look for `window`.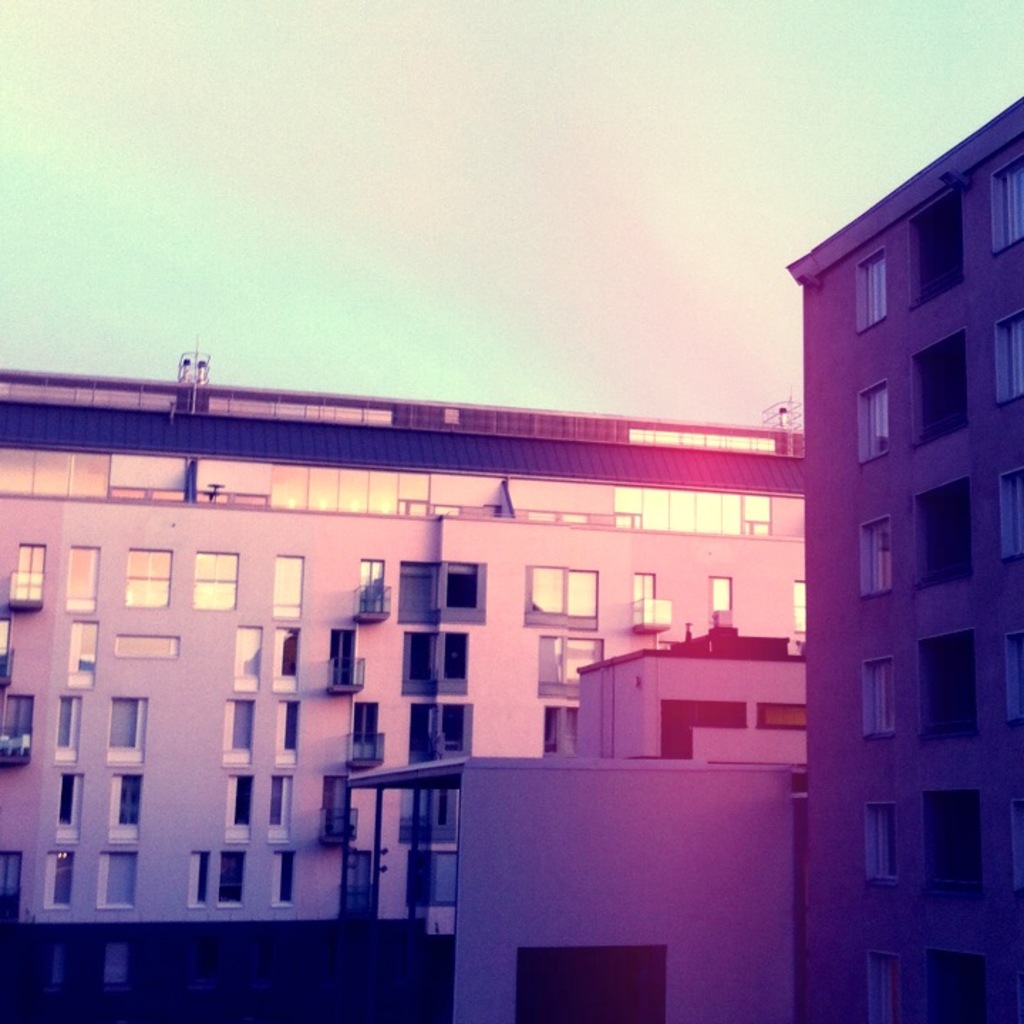
Found: bbox=[266, 550, 303, 619].
